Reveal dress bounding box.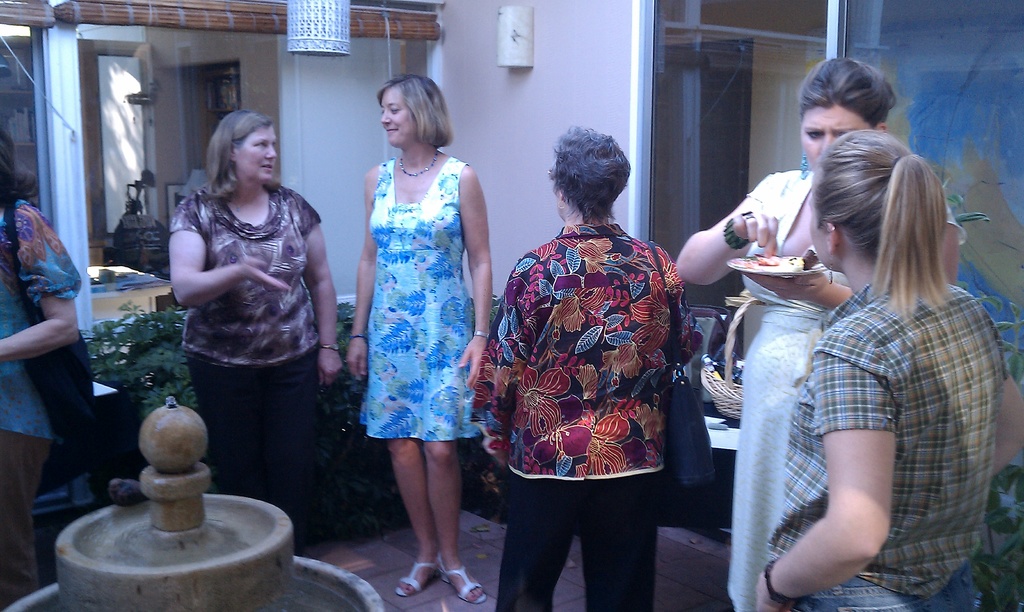
Revealed: [x1=175, y1=184, x2=348, y2=533].
